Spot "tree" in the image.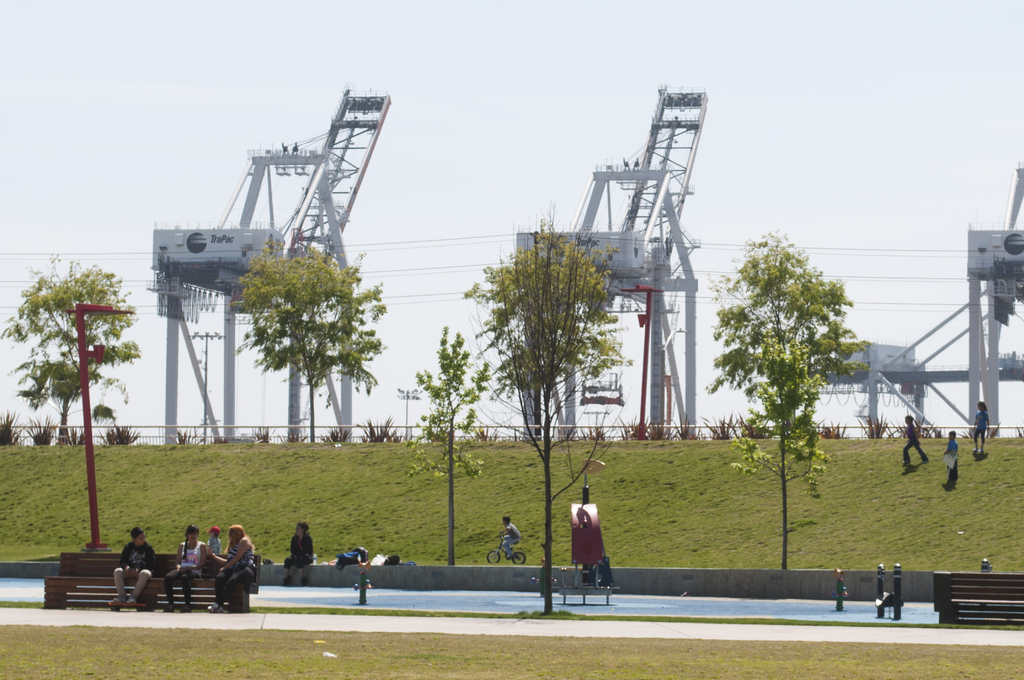
"tree" found at bbox=[220, 225, 383, 451].
